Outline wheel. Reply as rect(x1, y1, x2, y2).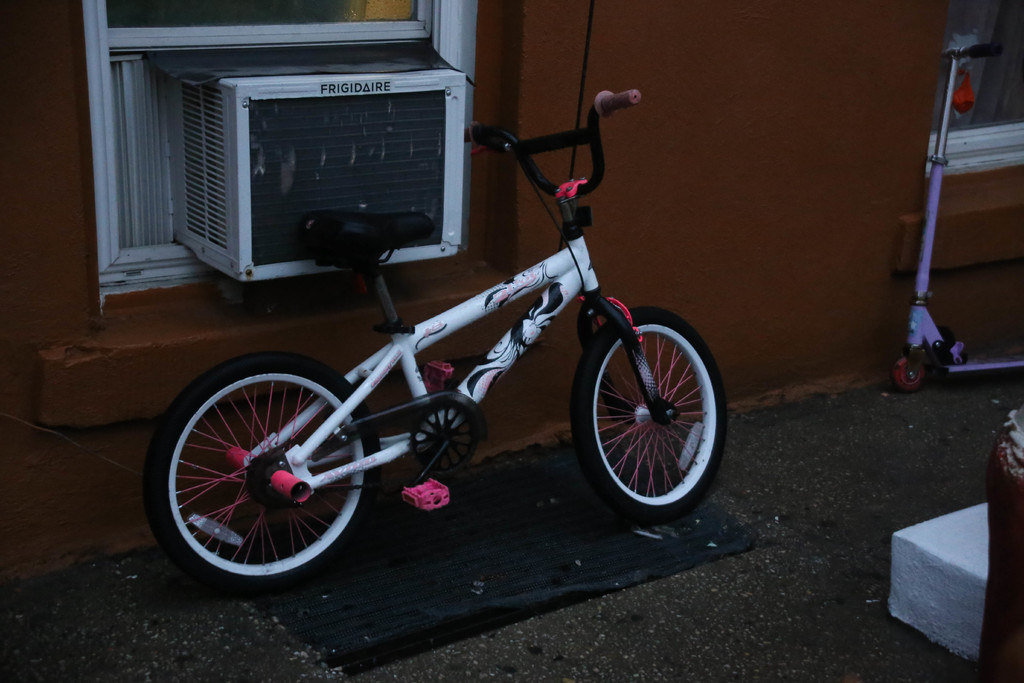
rect(406, 403, 481, 476).
